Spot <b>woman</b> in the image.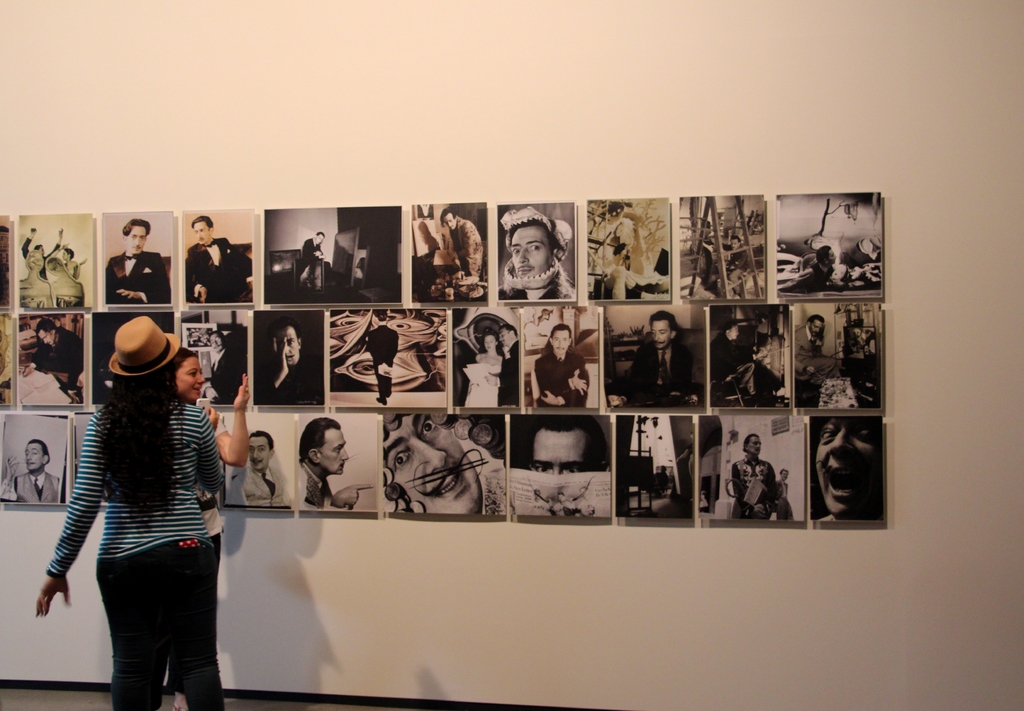
<b>woman</b> found at (168,343,255,710).
